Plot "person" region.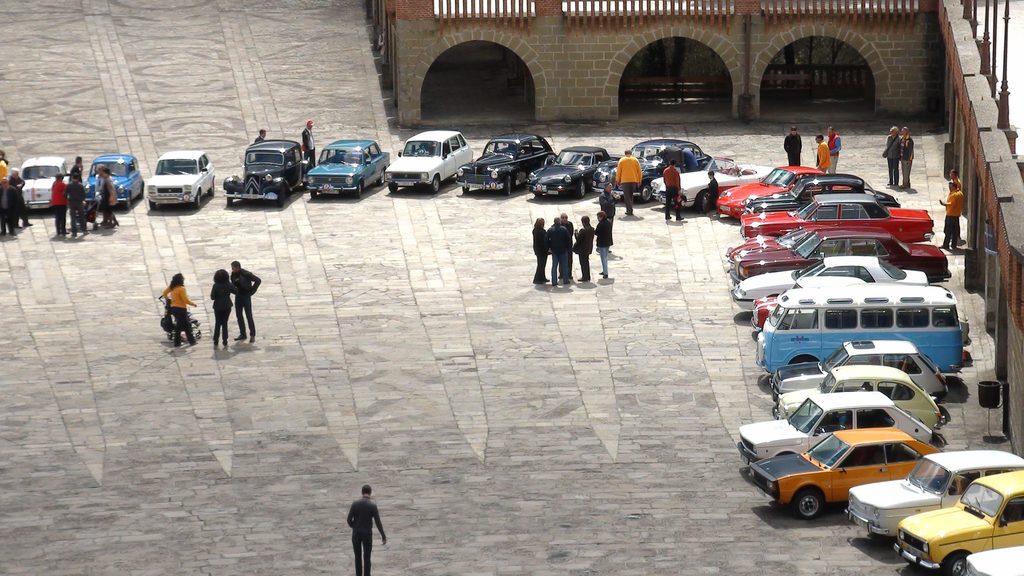
Plotted at [95, 168, 113, 234].
